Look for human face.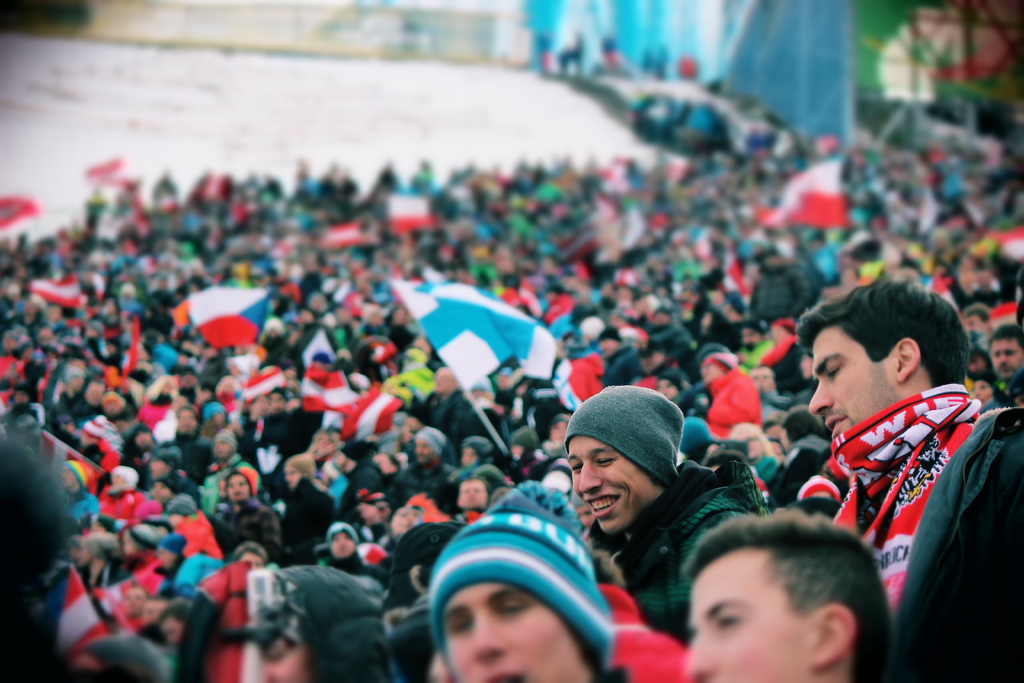
Found: (449,581,585,682).
